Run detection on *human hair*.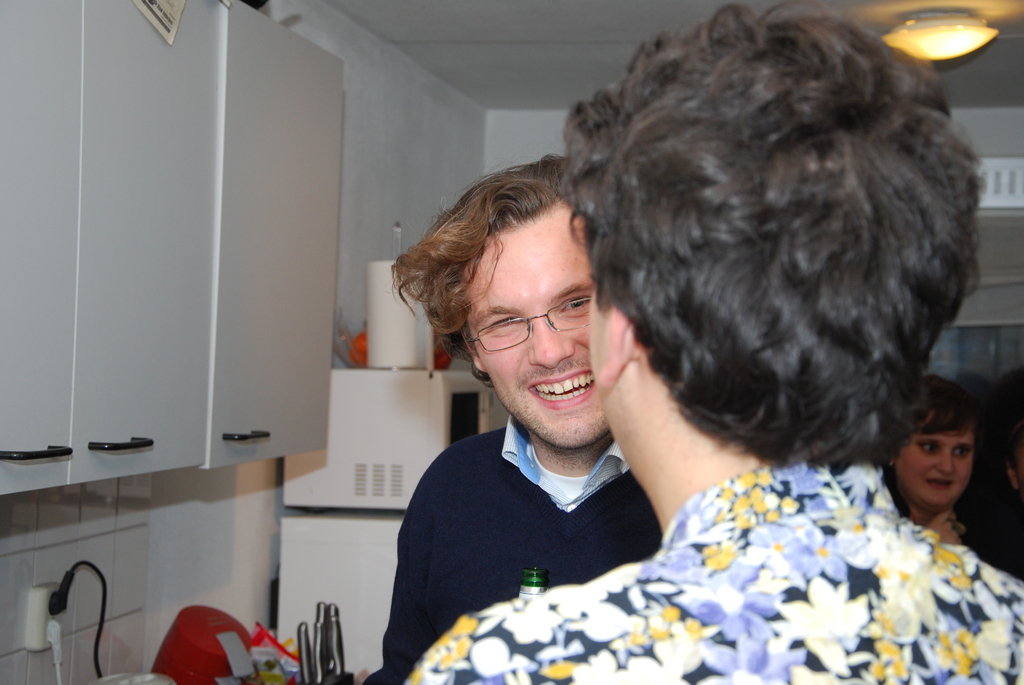
Result: [519, 0, 972, 546].
